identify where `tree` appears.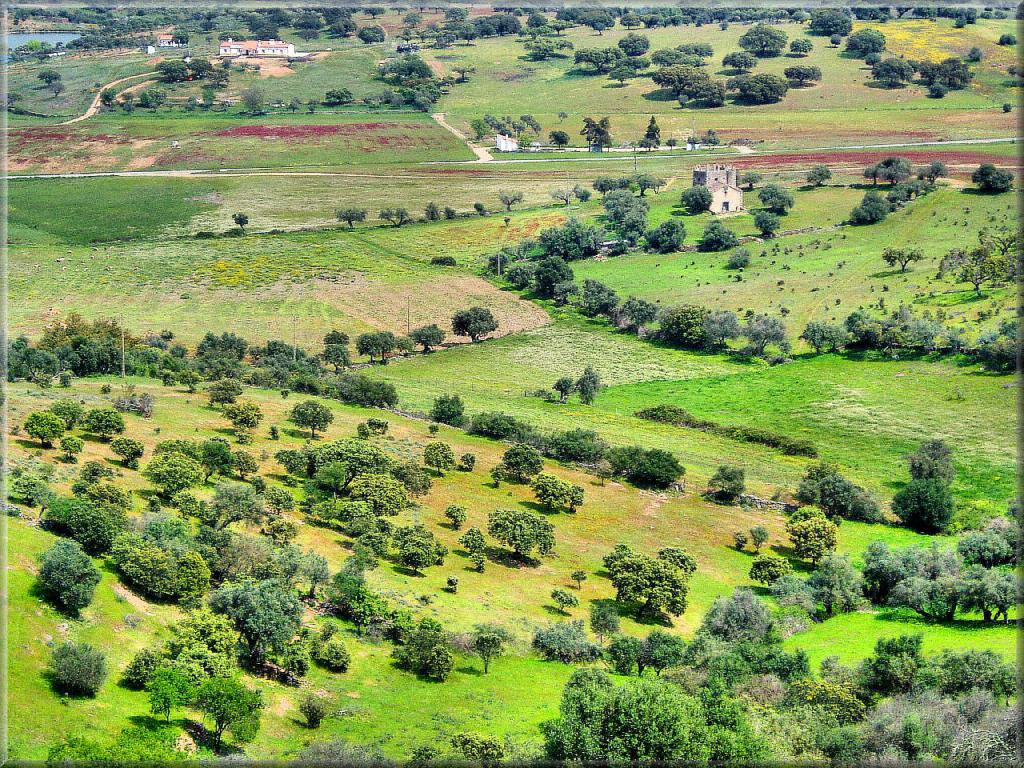
Appears at (left=620, top=30, right=649, bottom=59).
